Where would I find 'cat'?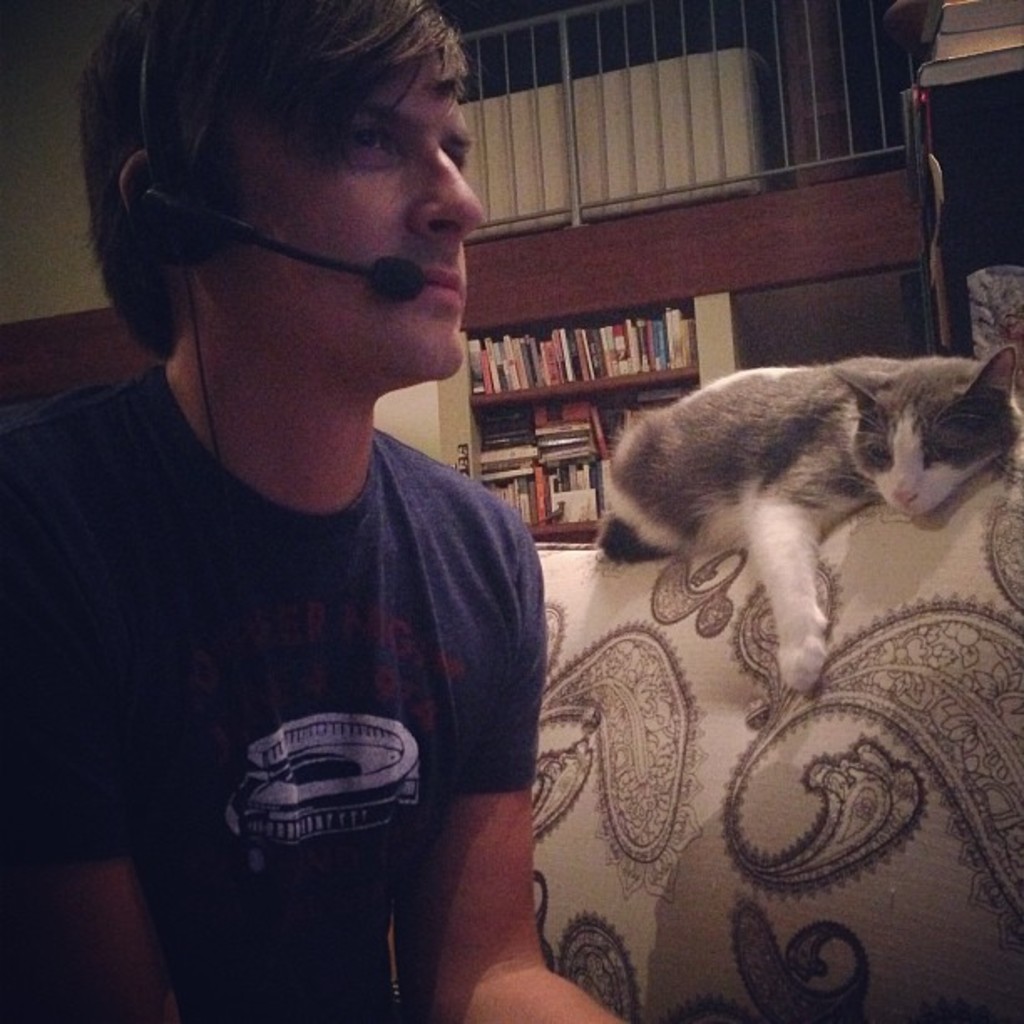
At l=596, t=343, r=1022, b=689.
